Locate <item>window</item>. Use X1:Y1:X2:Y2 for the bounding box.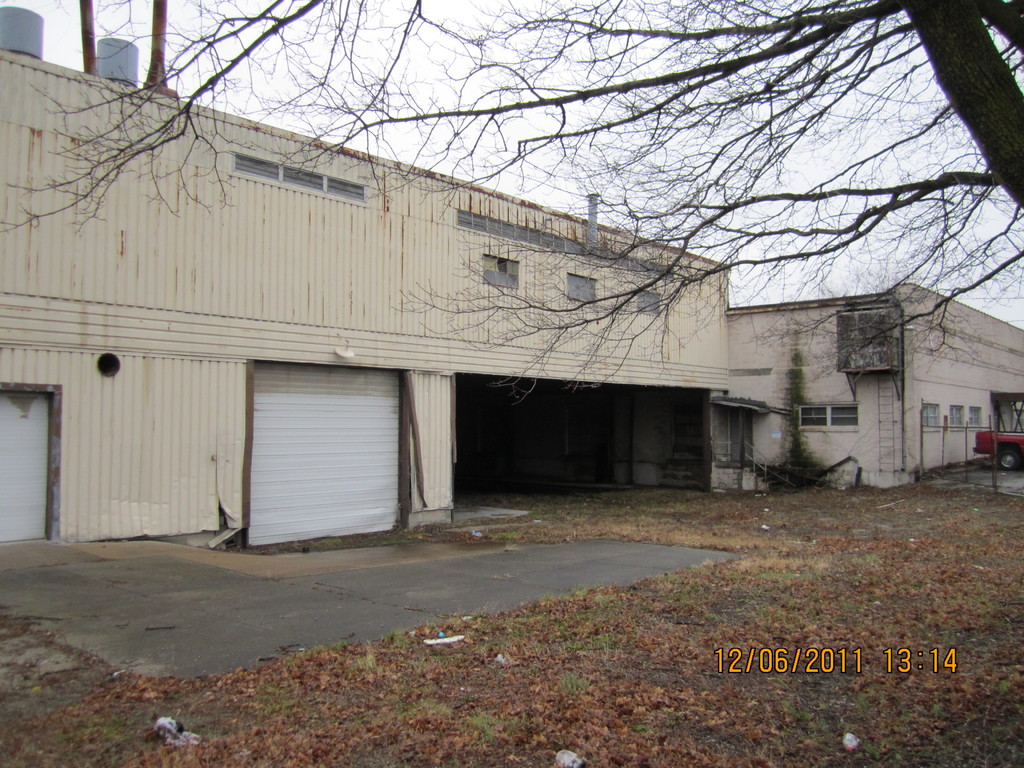
975:403:982:427.
